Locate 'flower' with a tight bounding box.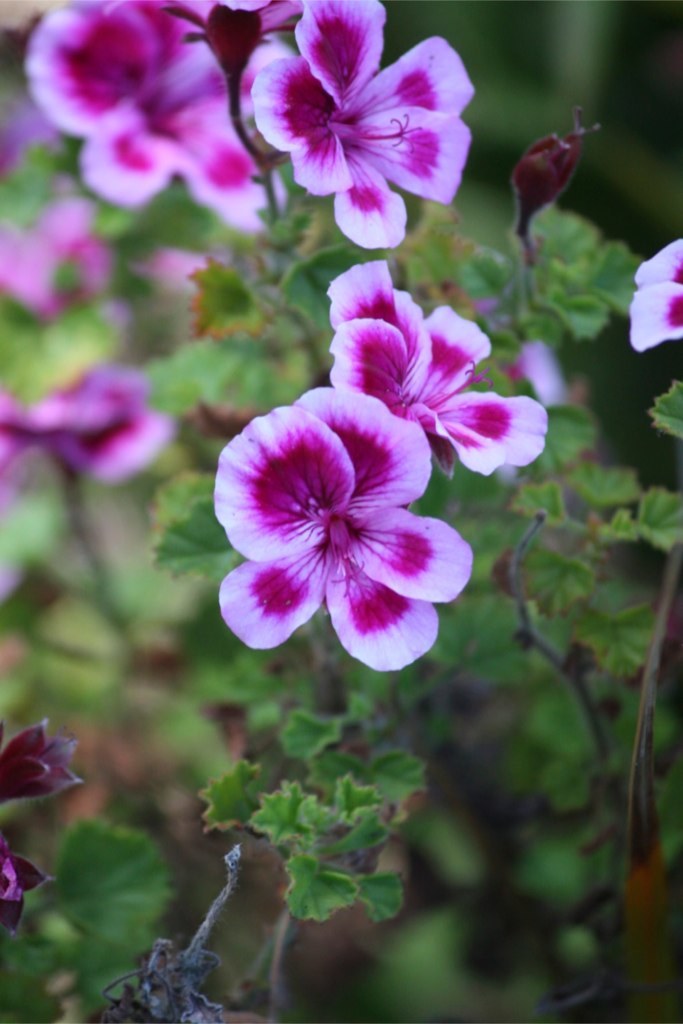
[left=1, top=719, right=76, bottom=925].
